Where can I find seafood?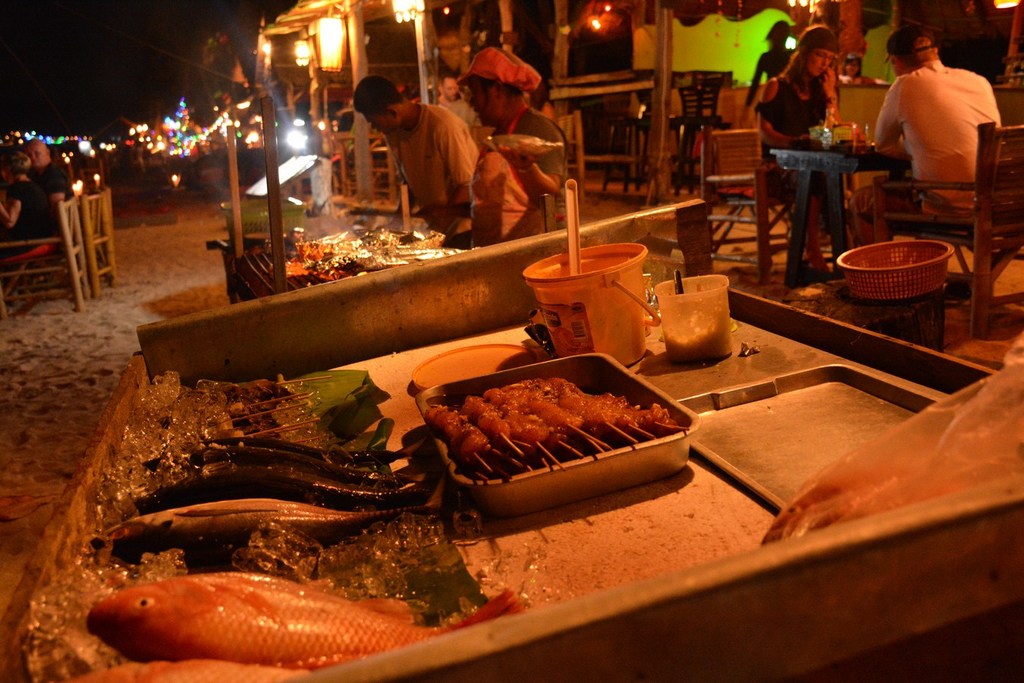
You can find it at 761 361 1023 546.
